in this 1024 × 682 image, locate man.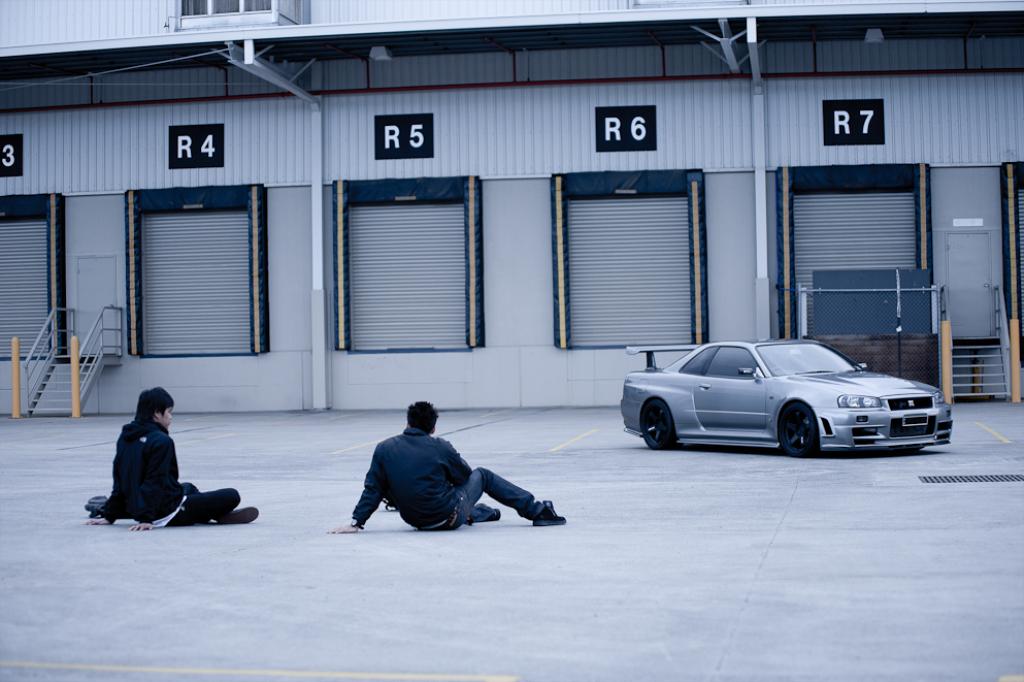
Bounding box: x1=88 y1=384 x2=271 y2=532.
